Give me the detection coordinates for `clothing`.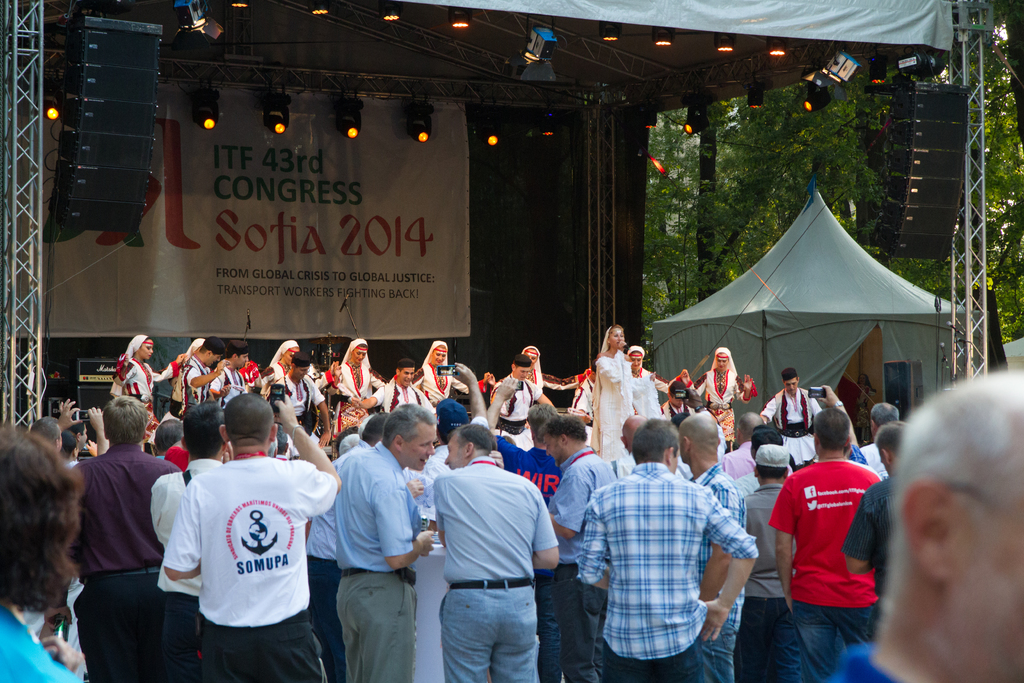
BBox(490, 377, 543, 452).
